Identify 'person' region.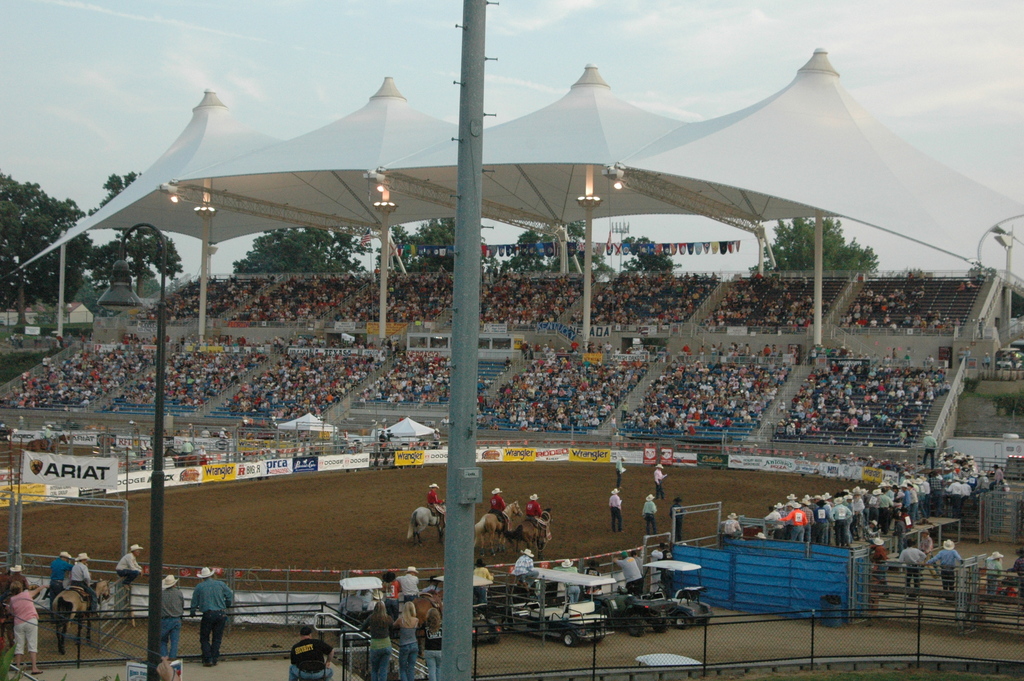
Region: bbox(159, 573, 187, 659).
